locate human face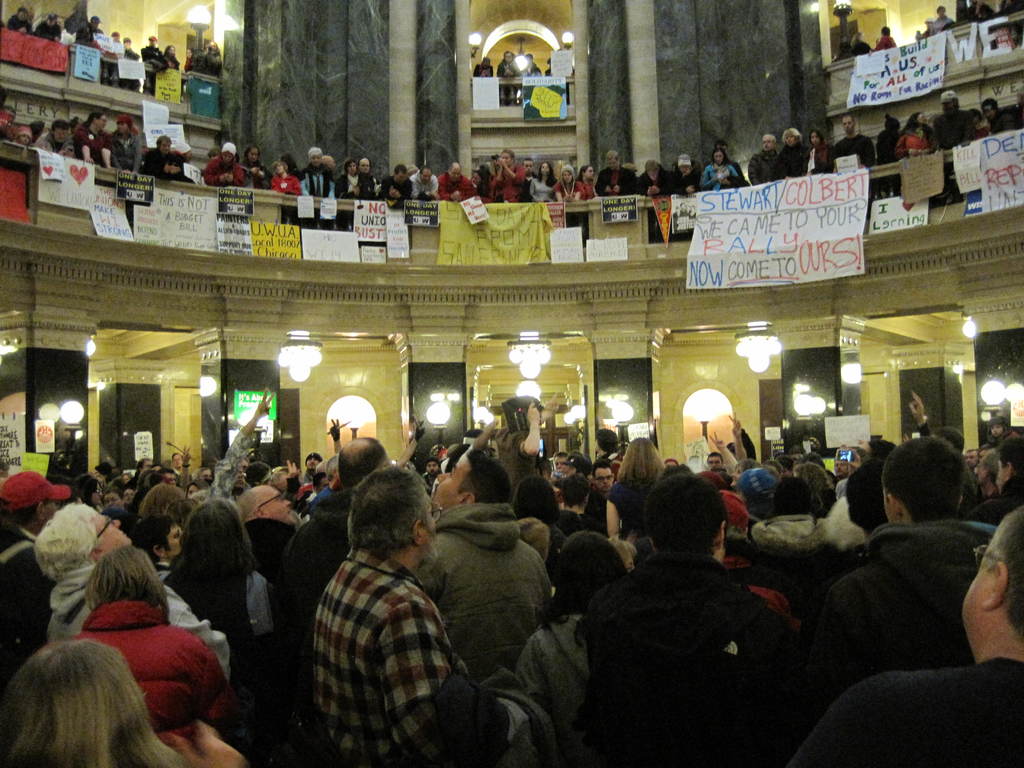
Rect(426, 462, 439, 479)
